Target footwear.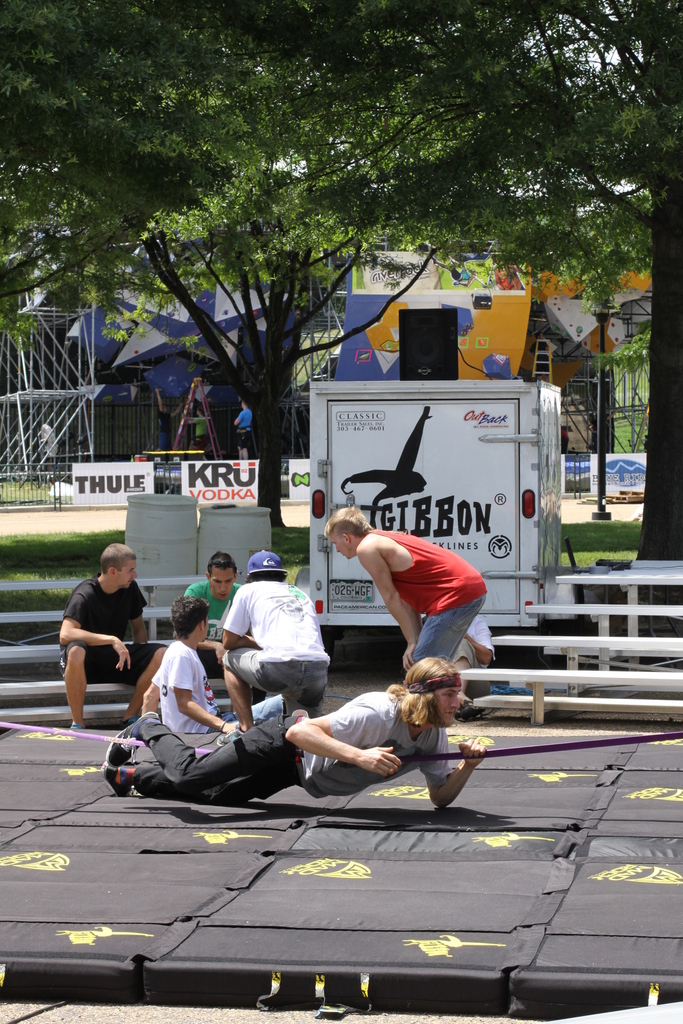
Target region: rect(459, 705, 483, 725).
